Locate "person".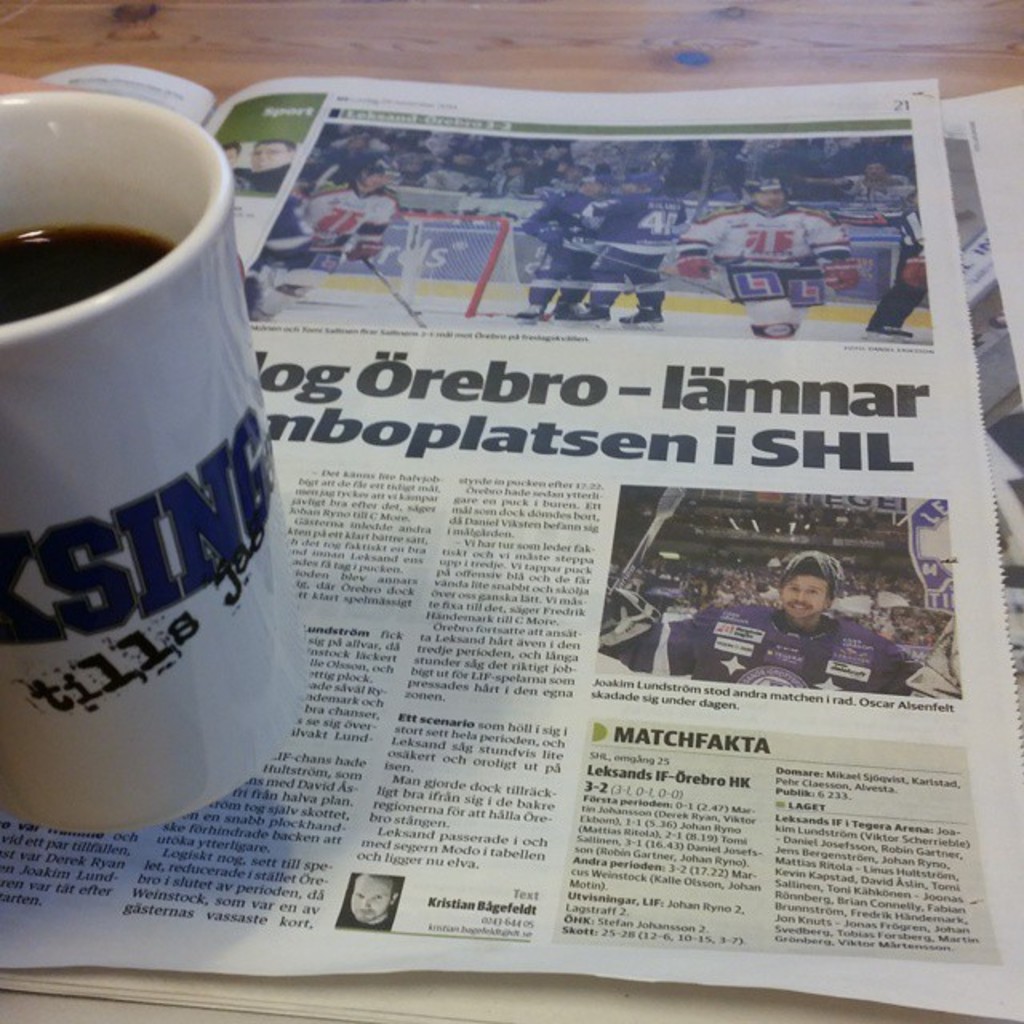
Bounding box: box(528, 157, 602, 330).
